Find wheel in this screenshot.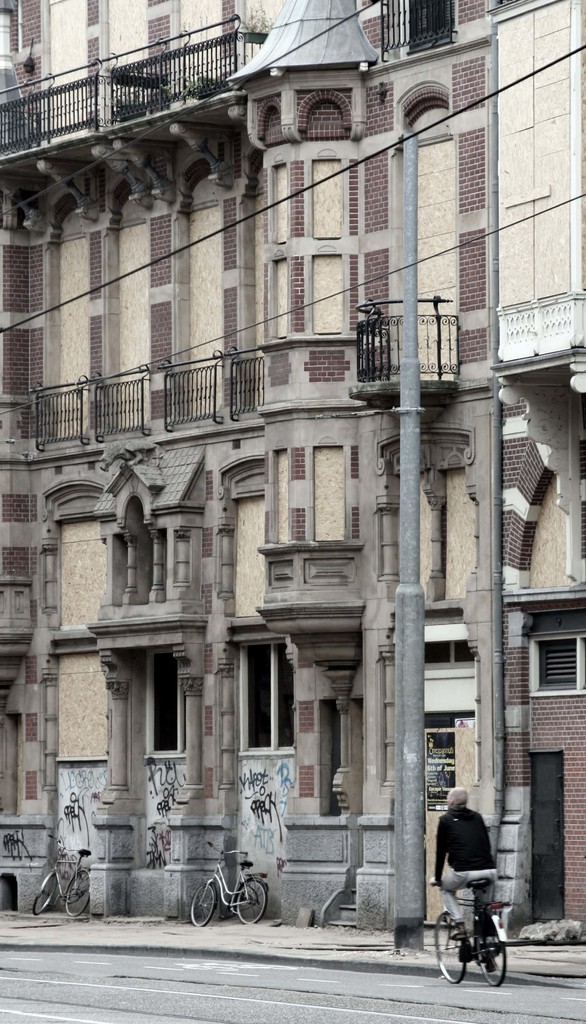
The bounding box for wheel is [31, 876, 58, 918].
